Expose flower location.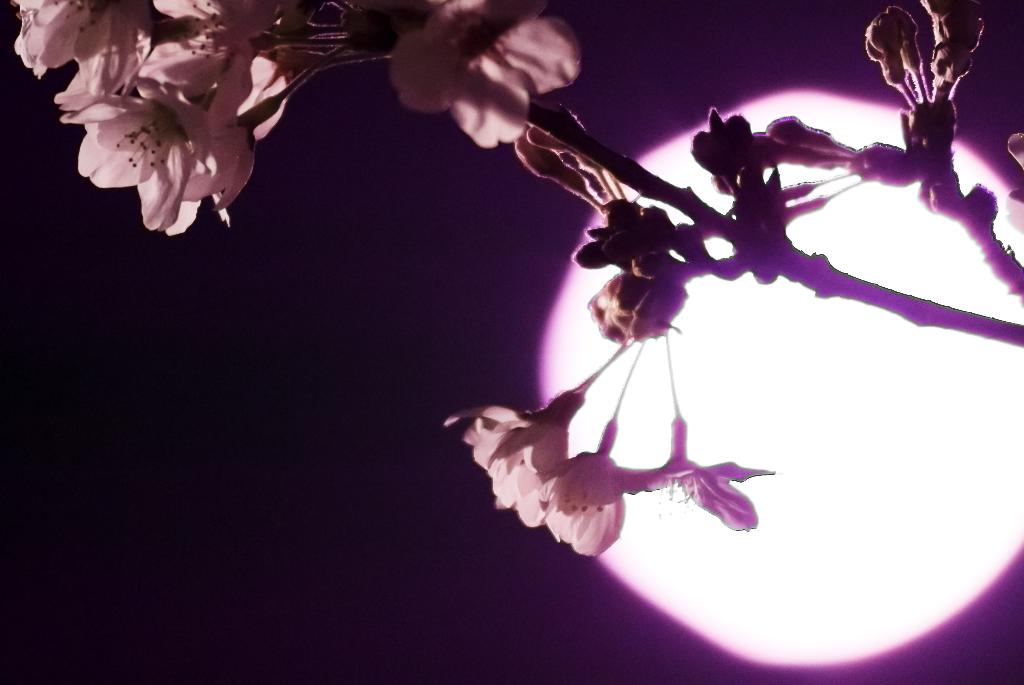
Exposed at rect(390, 4, 582, 147).
